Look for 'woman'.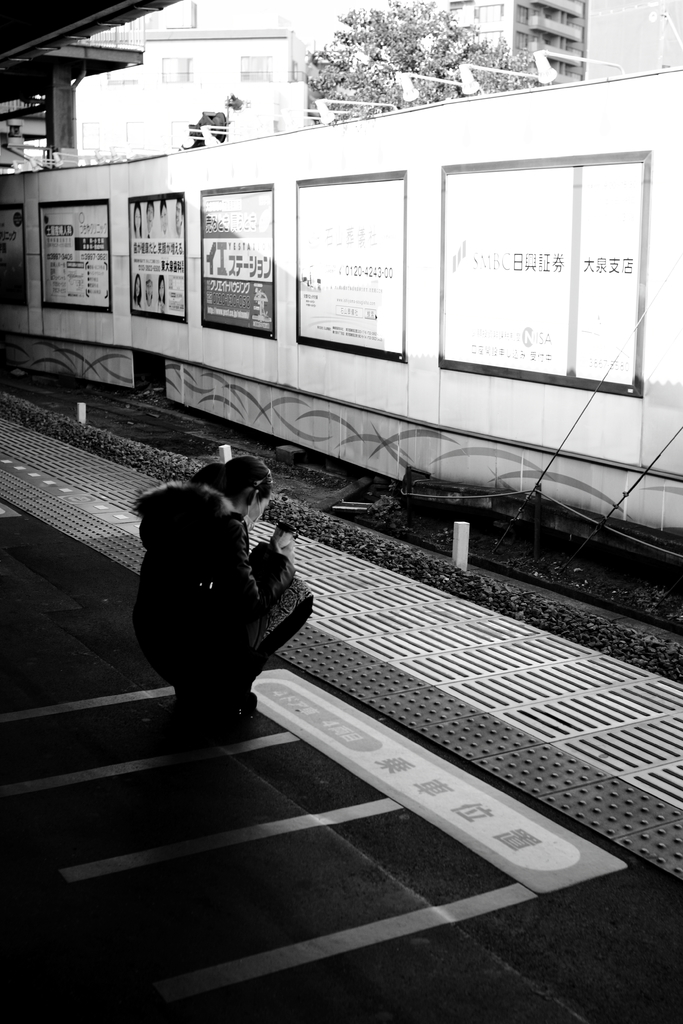
Found: (x1=131, y1=454, x2=316, y2=718).
